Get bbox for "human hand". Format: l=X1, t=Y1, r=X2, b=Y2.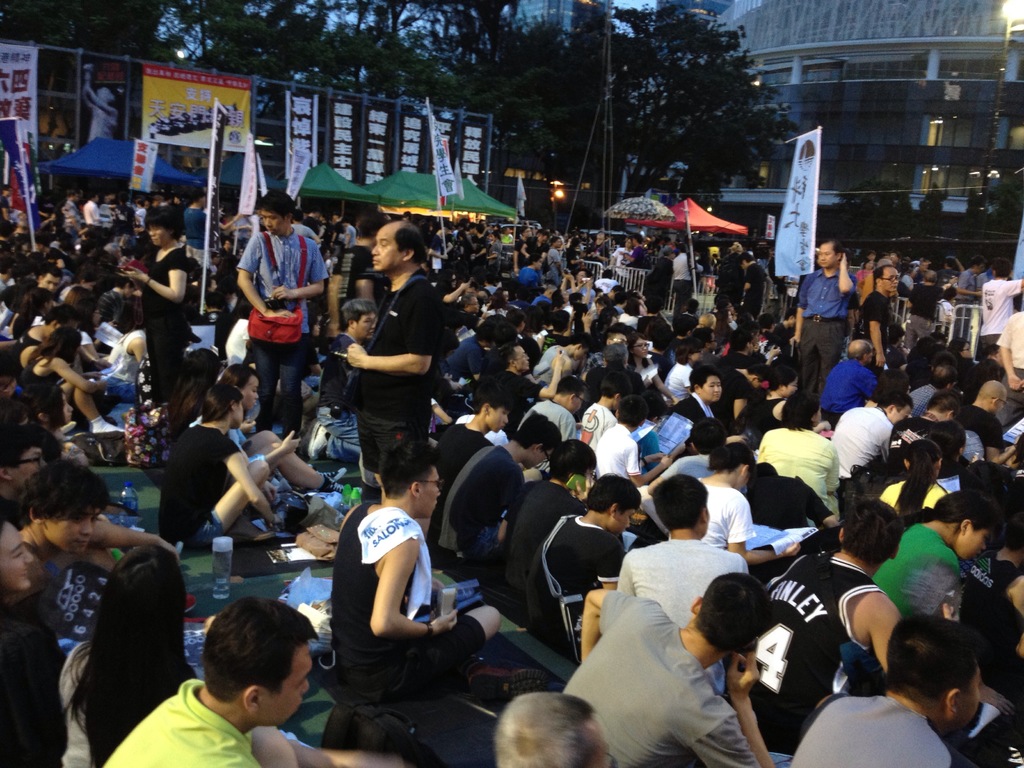
l=1006, t=373, r=1023, b=393.
